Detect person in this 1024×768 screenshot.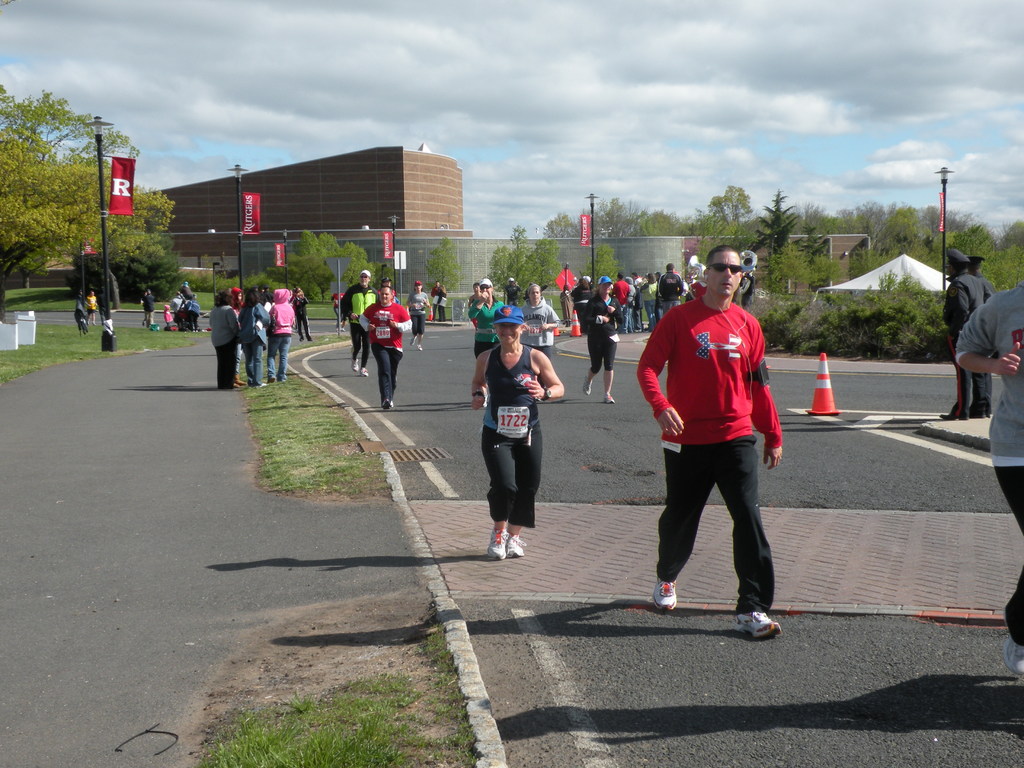
Detection: [269,287,295,380].
